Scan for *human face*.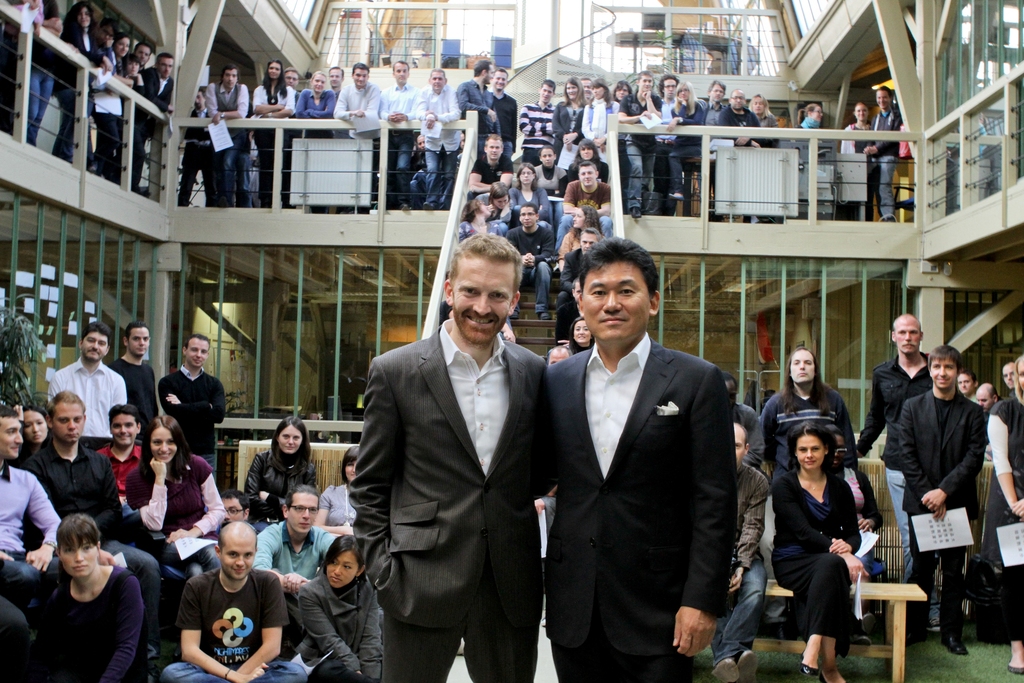
Scan result: select_region(186, 338, 209, 370).
